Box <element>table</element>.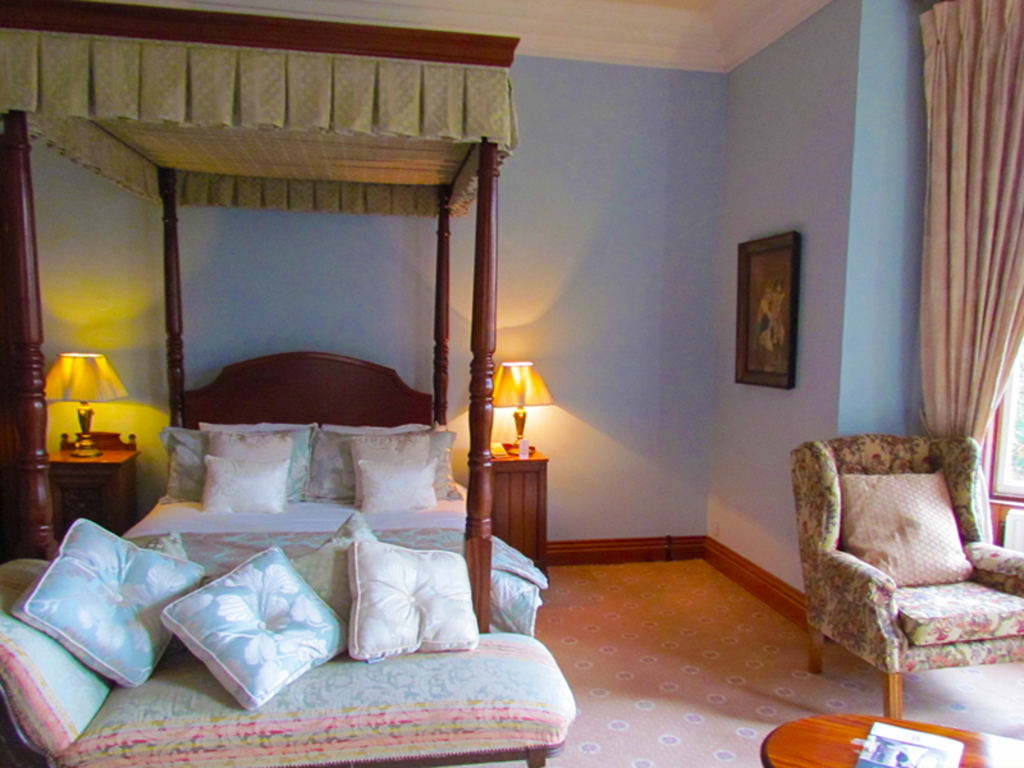
pyautogui.locateOnScreen(476, 430, 554, 585).
